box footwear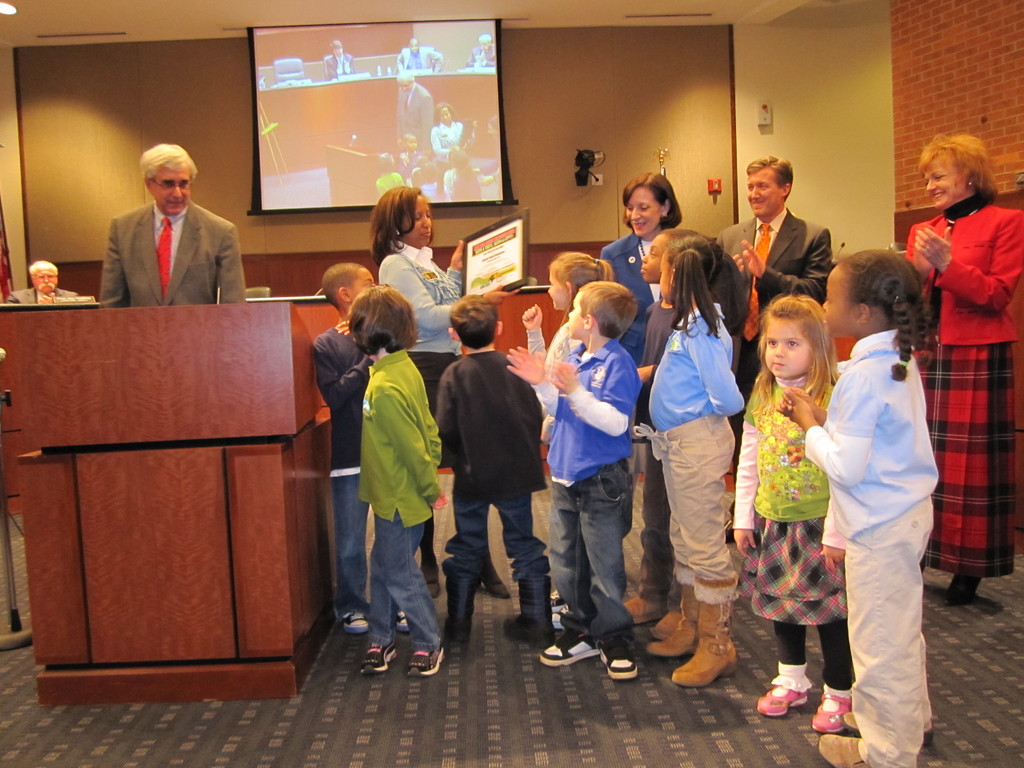
{"left": 815, "top": 732, "right": 878, "bottom": 767}
